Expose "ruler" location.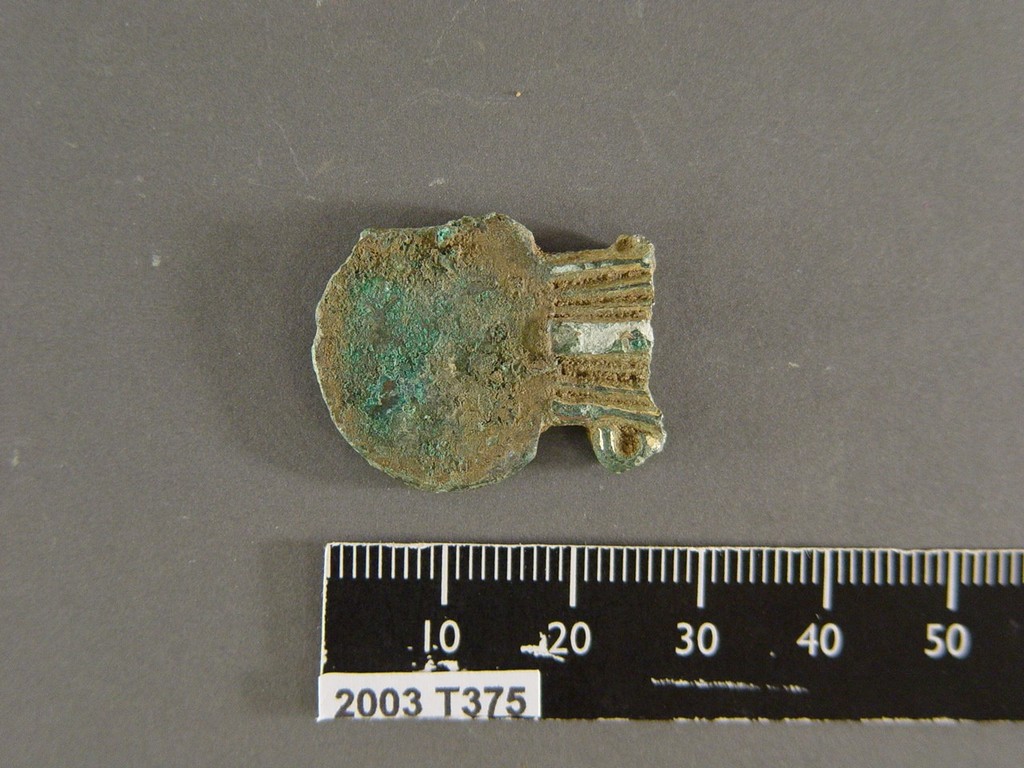
Exposed at pyautogui.locateOnScreen(317, 541, 1023, 721).
